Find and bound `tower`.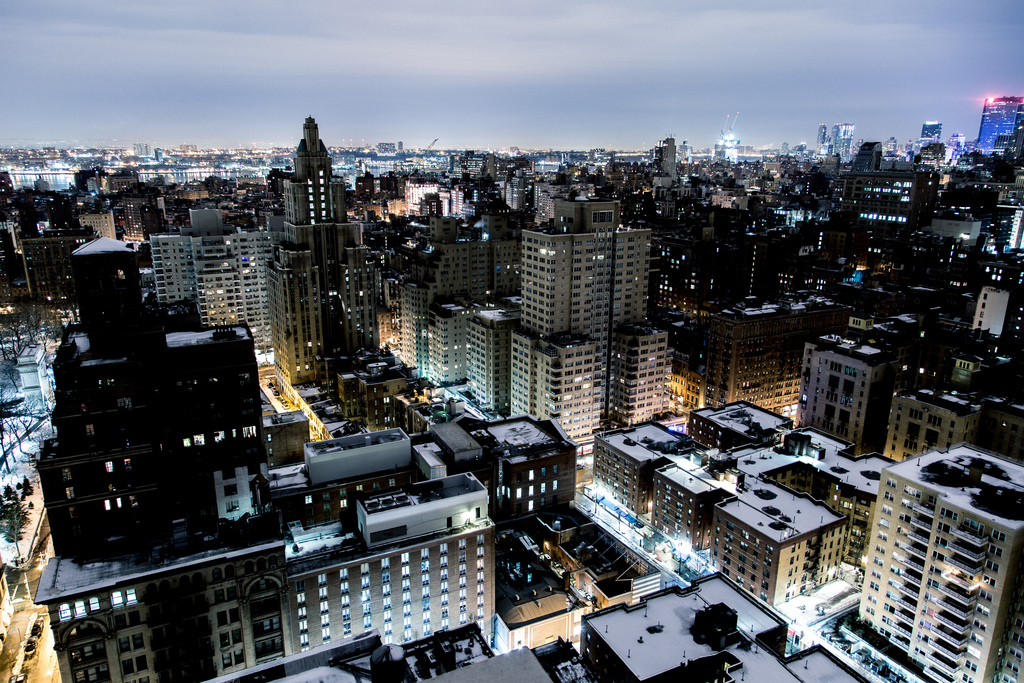
Bound: {"x1": 810, "y1": 329, "x2": 870, "y2": 450}.
